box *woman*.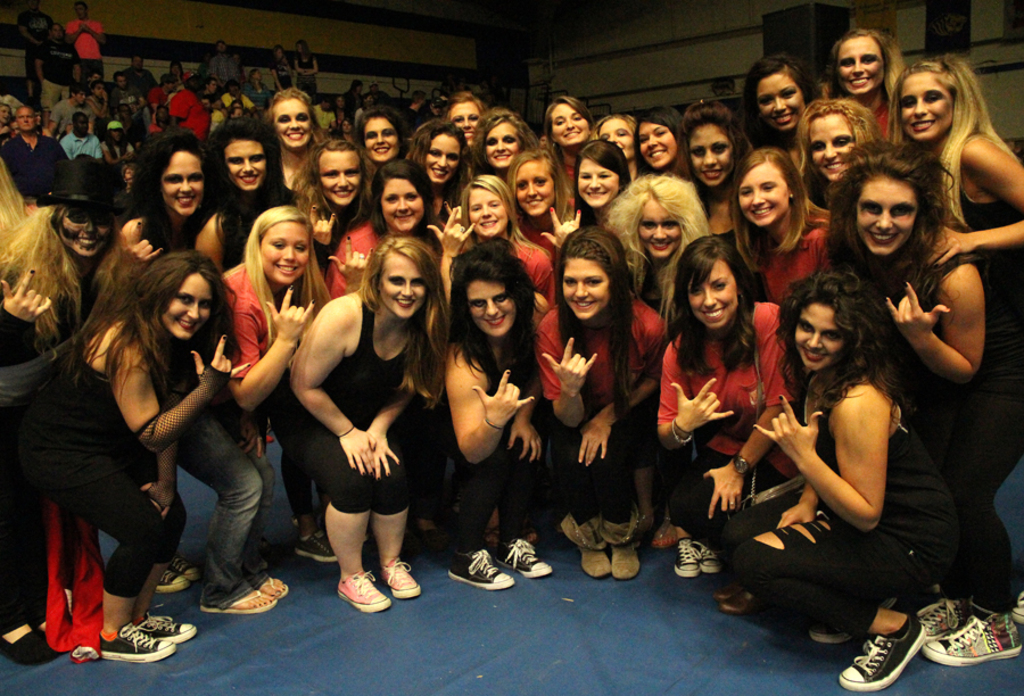
box(335, 117, 357, 143).
